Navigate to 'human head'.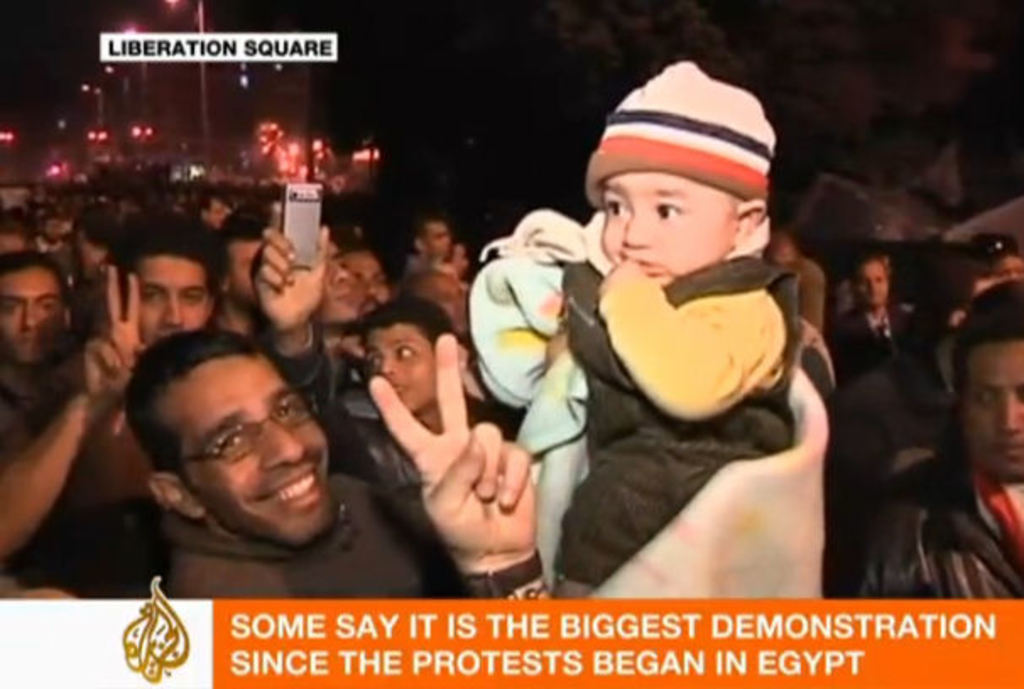
Navigation target: (955,277,1022,483).
